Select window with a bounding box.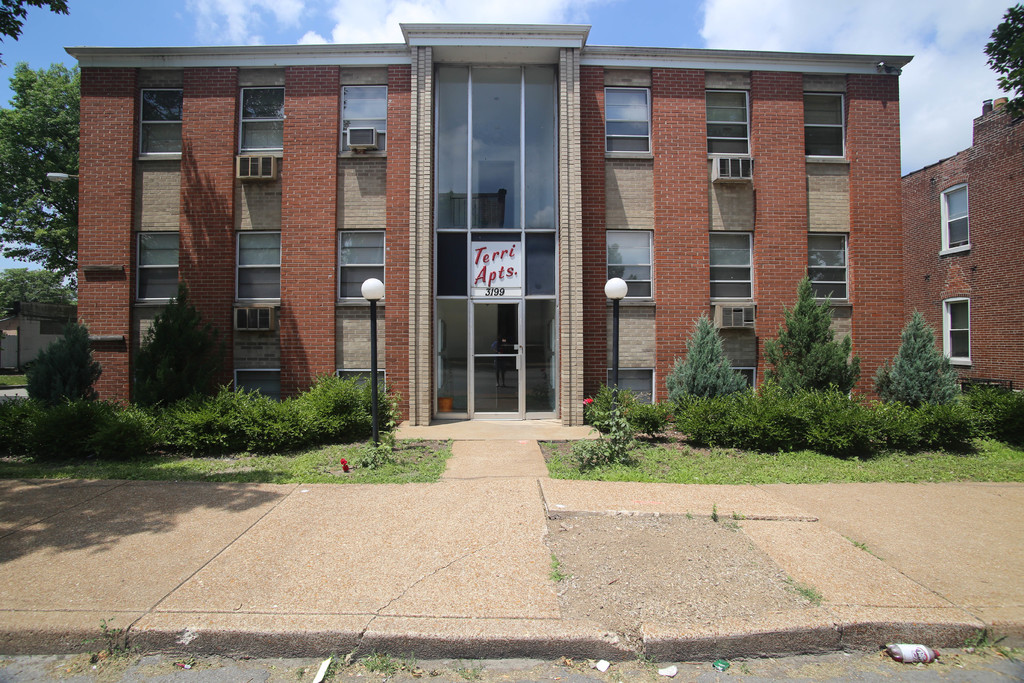
234:371:280:406.
